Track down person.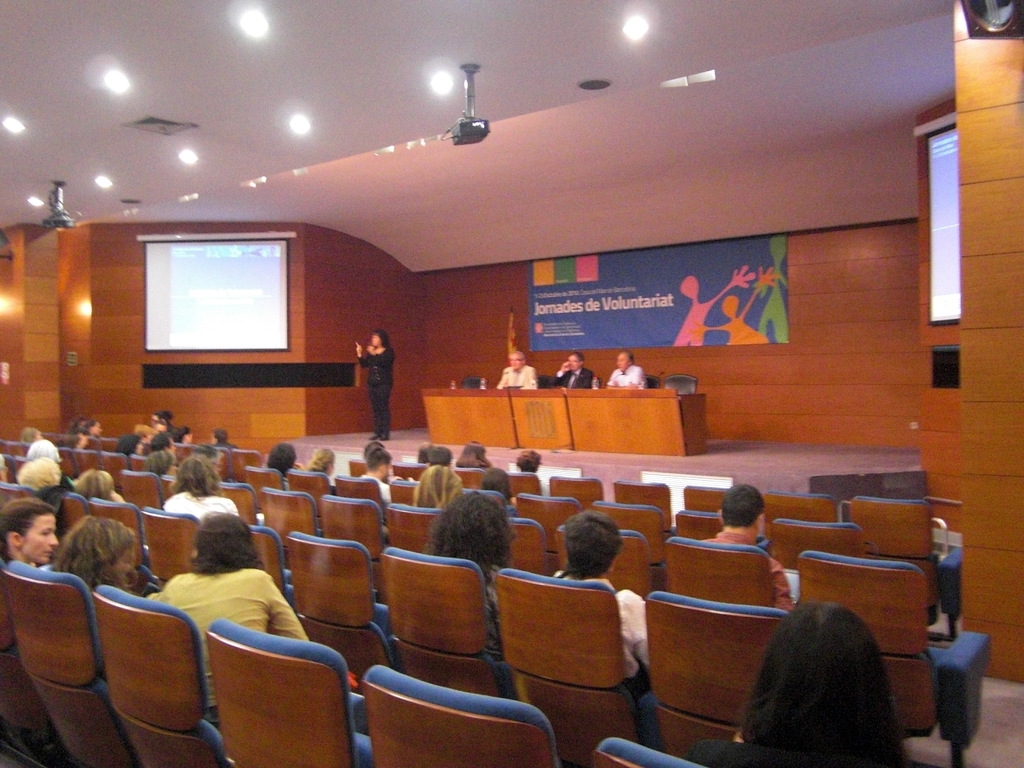
Tracked to <bbox>307, 445, 337, 490</bbox>.
